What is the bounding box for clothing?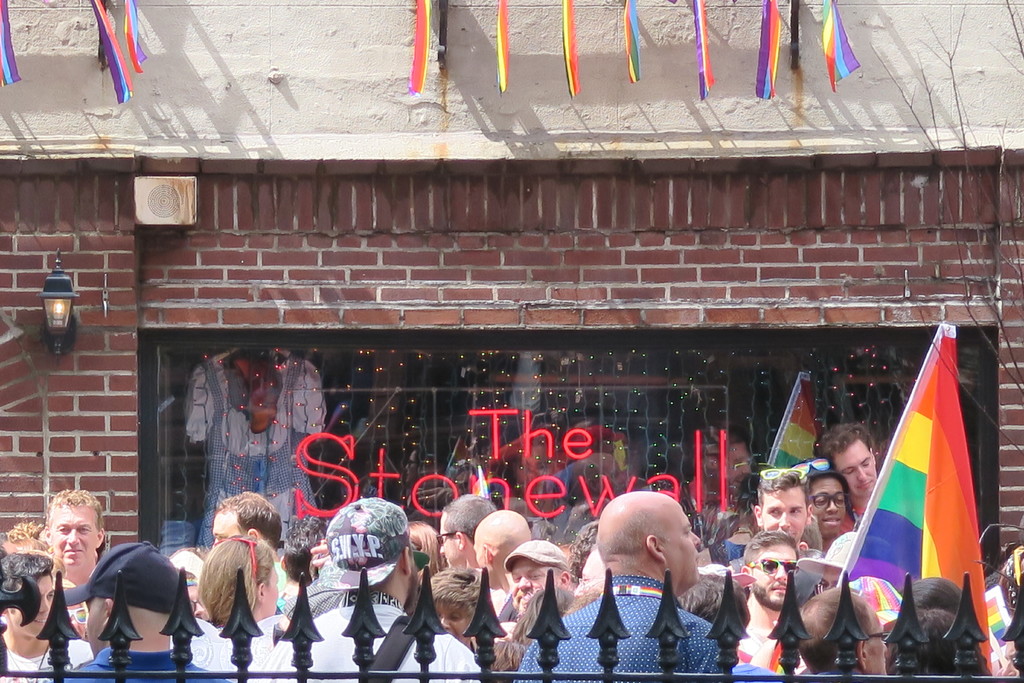
pyautogui.locateOnScreen(63, 650, 213, 682).
